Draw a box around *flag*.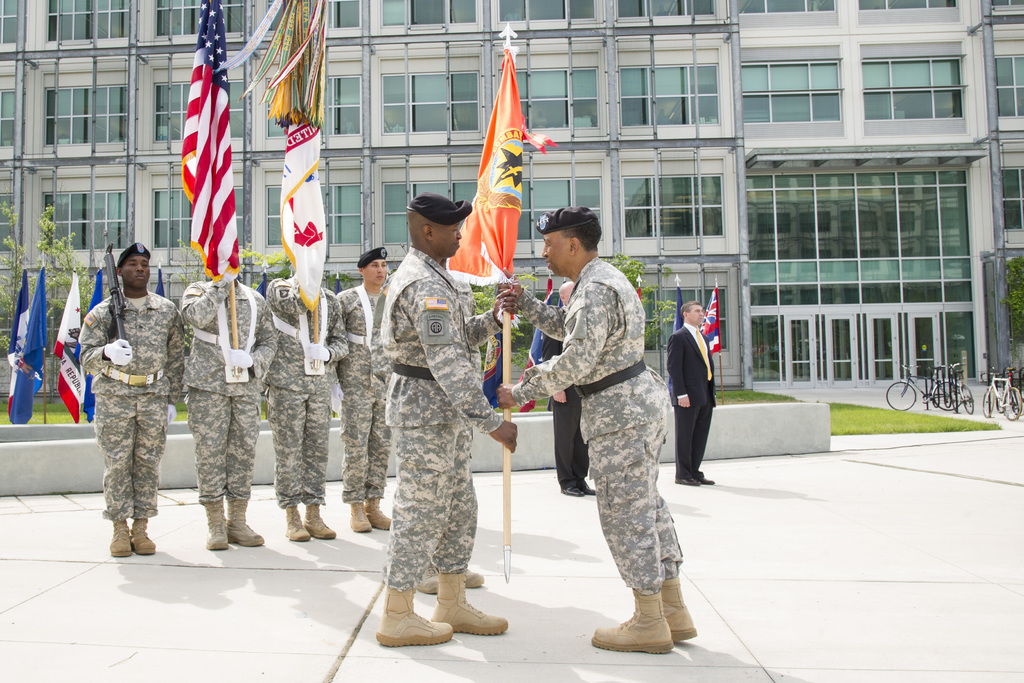
(630,281,642,299).
